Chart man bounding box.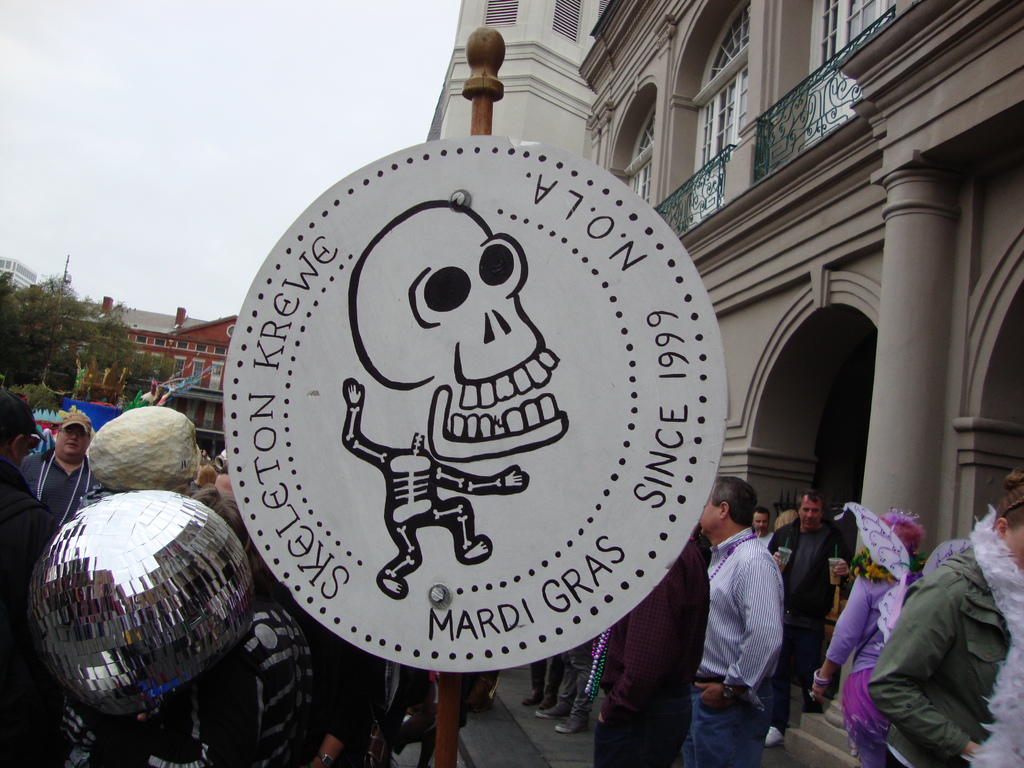
Charted: box=[688, 477, 790, 767].
